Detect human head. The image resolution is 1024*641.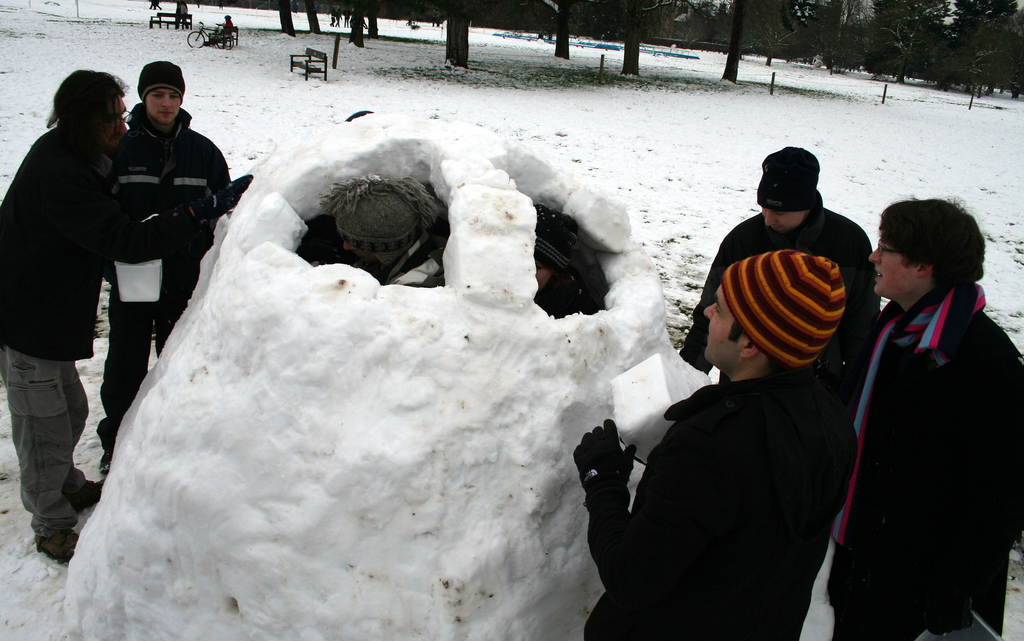
left=701, top=251, right=846, bottom=372.
